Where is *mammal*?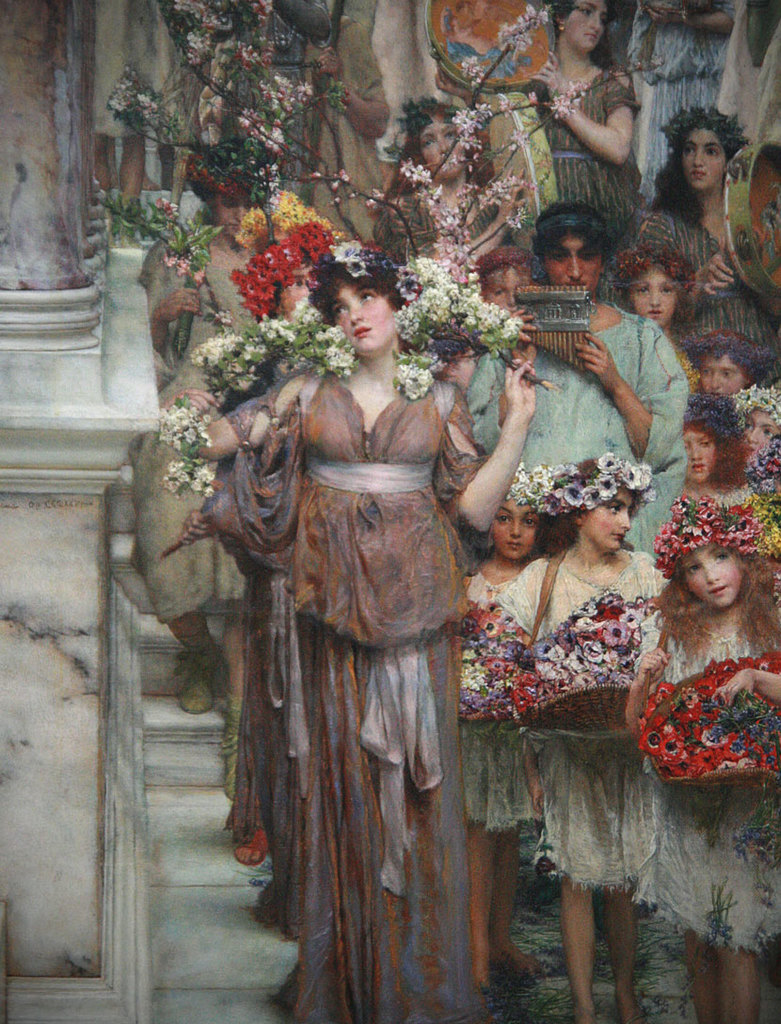
611 228 696 344.
